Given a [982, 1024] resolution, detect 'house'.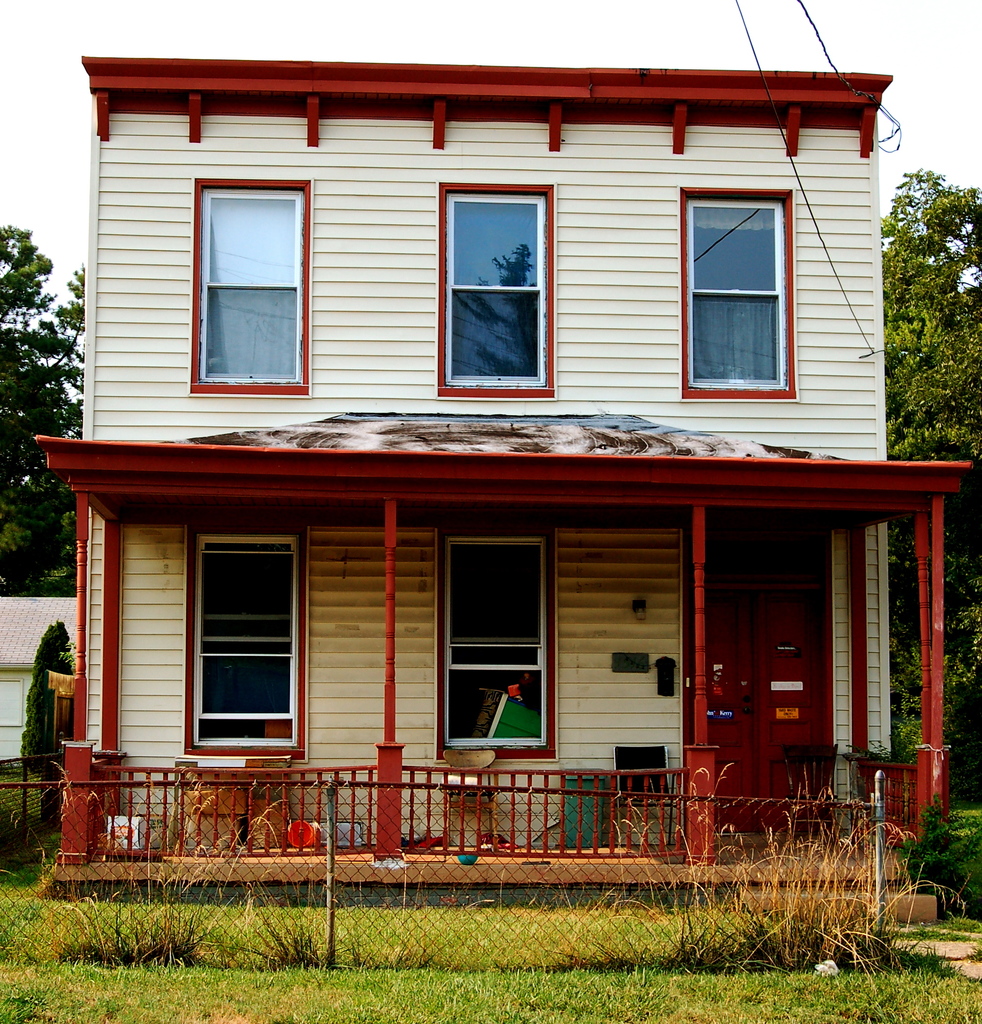
(30, 53, 977, 924).
